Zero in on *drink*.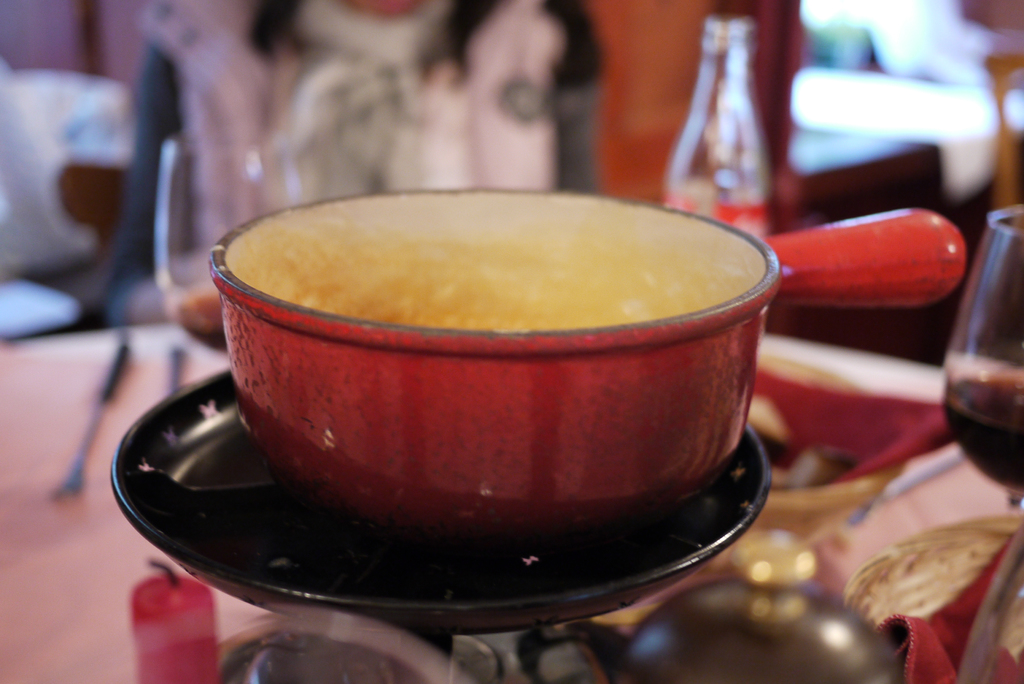
Zeroed in: x1=942 y1=370 x2=1023 y2=497.
